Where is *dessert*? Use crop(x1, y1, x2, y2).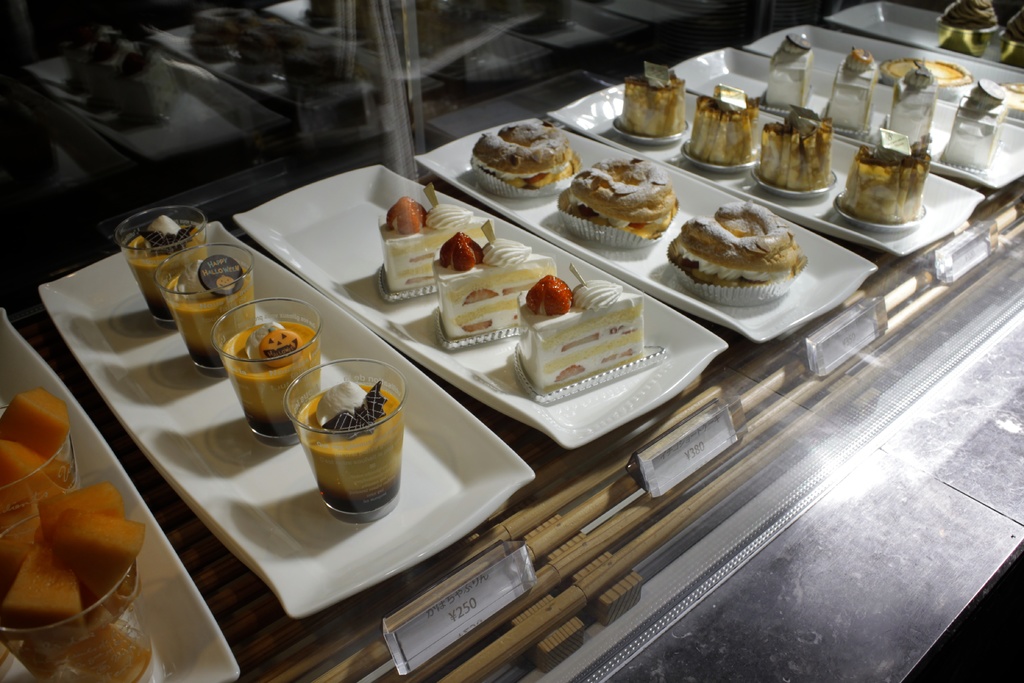
crop(225, 329, 305, 427).
